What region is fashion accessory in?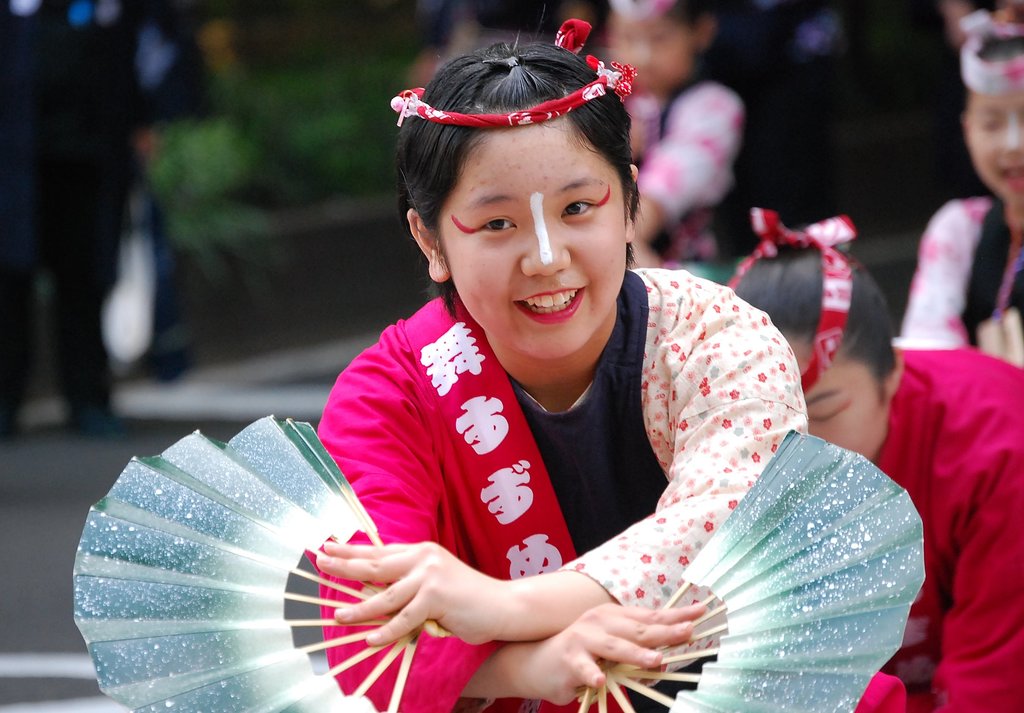
388/11/640/129.
